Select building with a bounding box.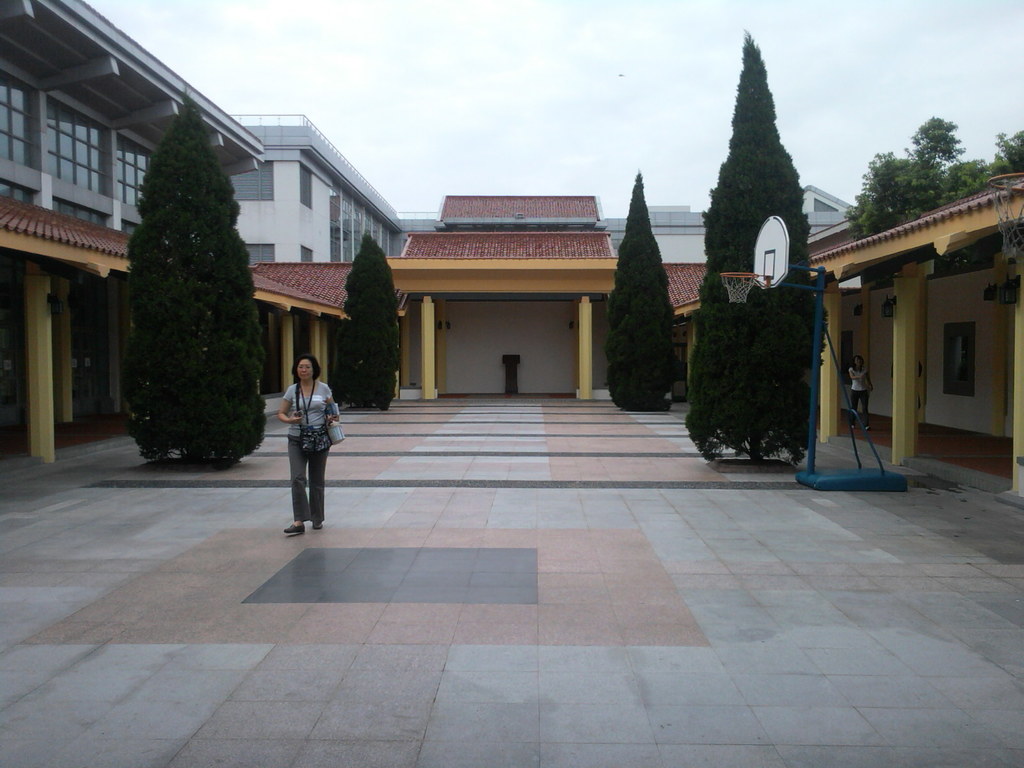
0:0:1023:486.
